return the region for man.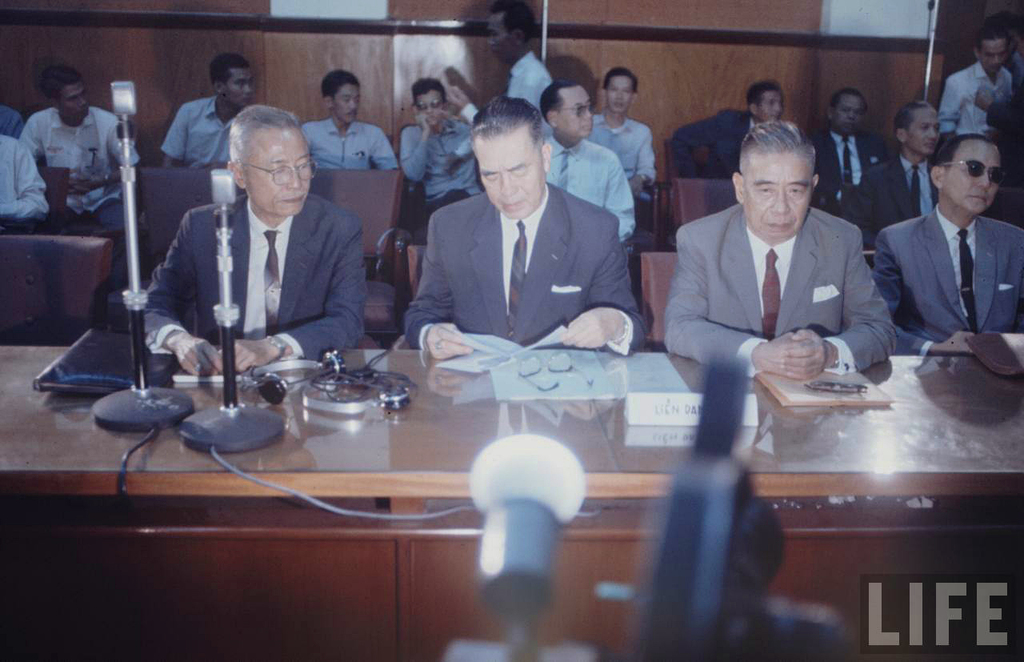
pyautogui.locateOnScreen(130, 104, 367, 379).
